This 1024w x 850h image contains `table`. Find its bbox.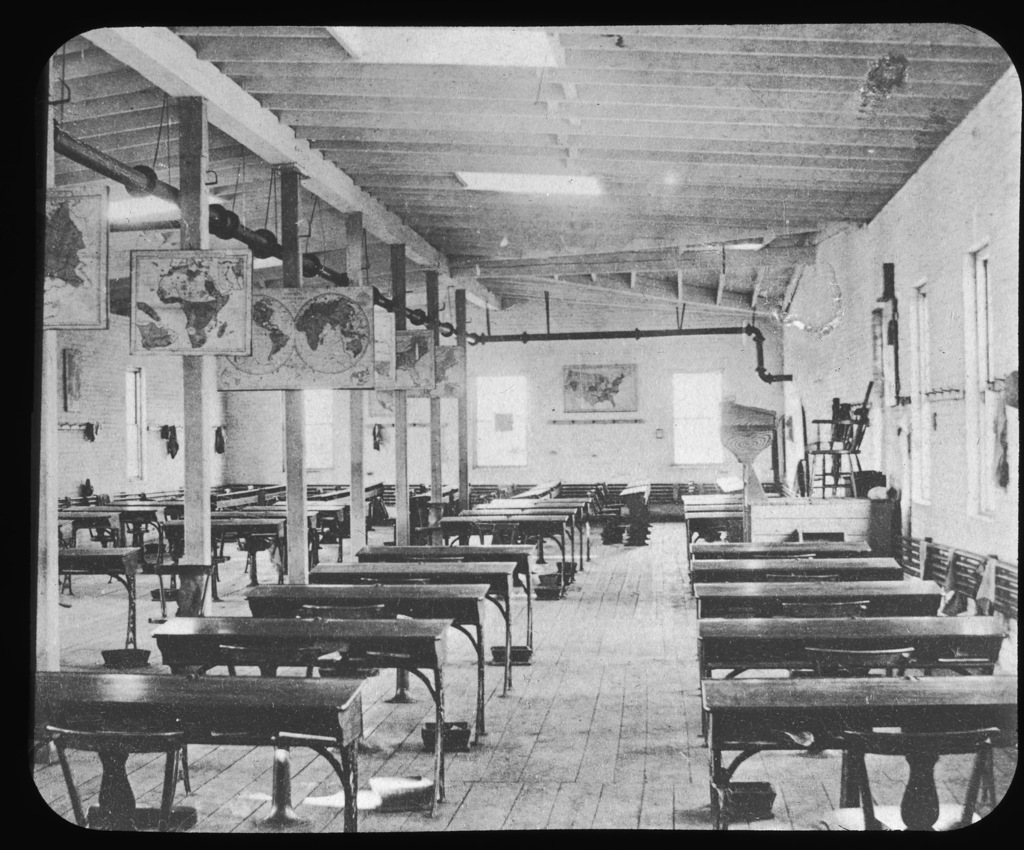
rect(58, 548, 140, 645).
